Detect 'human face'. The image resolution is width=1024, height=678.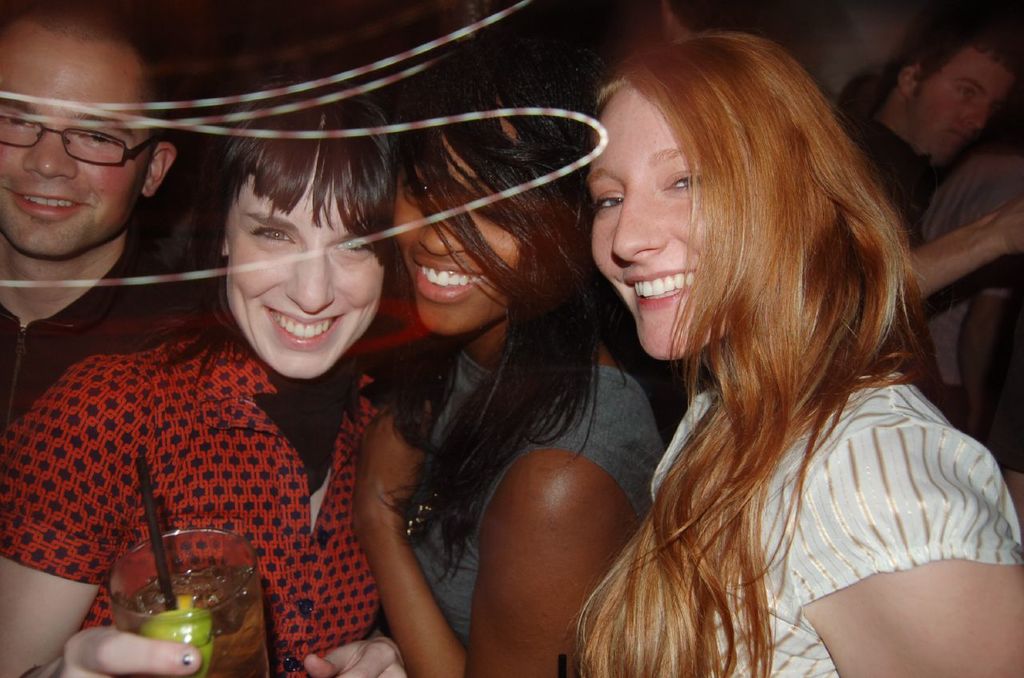
[395, 120, 523, 335].
